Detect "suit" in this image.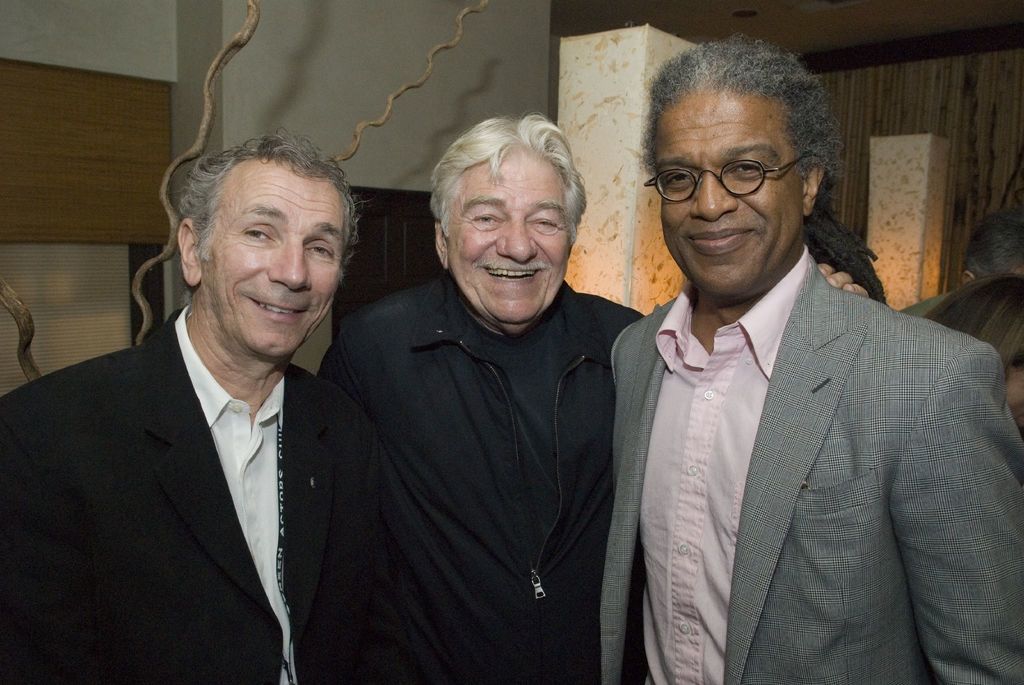
Detection: box=[608, 285, 1023, 684].
